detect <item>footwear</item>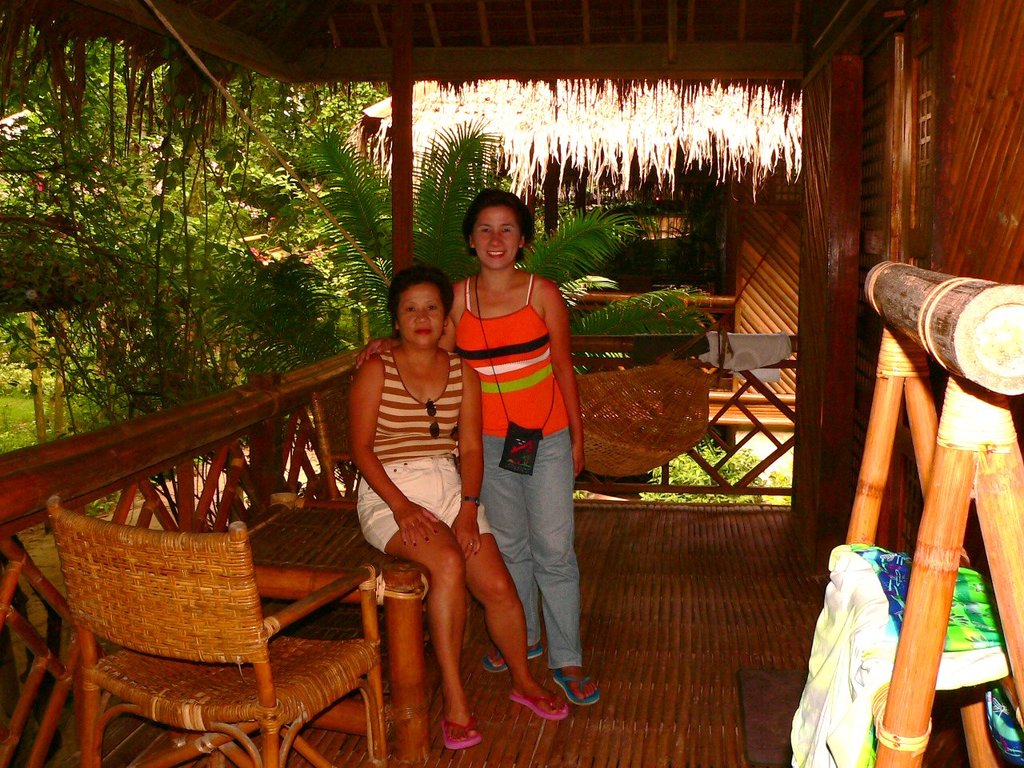
box=[555, 666, 599, 702]
